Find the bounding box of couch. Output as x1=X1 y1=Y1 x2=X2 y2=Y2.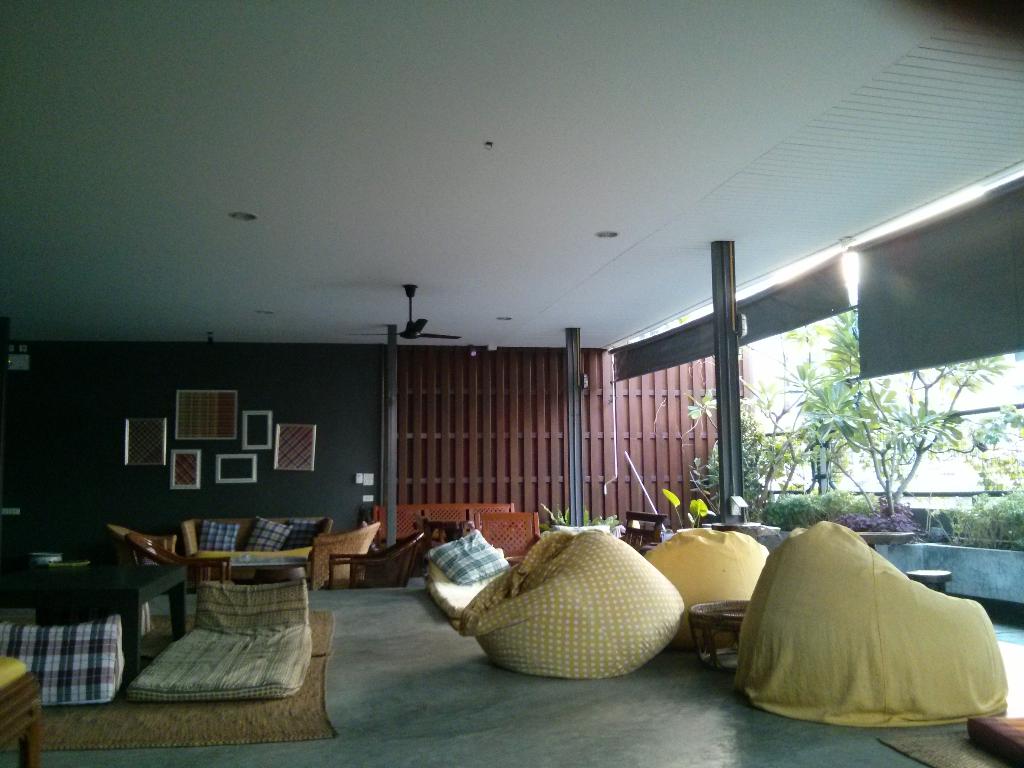
x1=671 y1=516 x2=1012 y2=748.
